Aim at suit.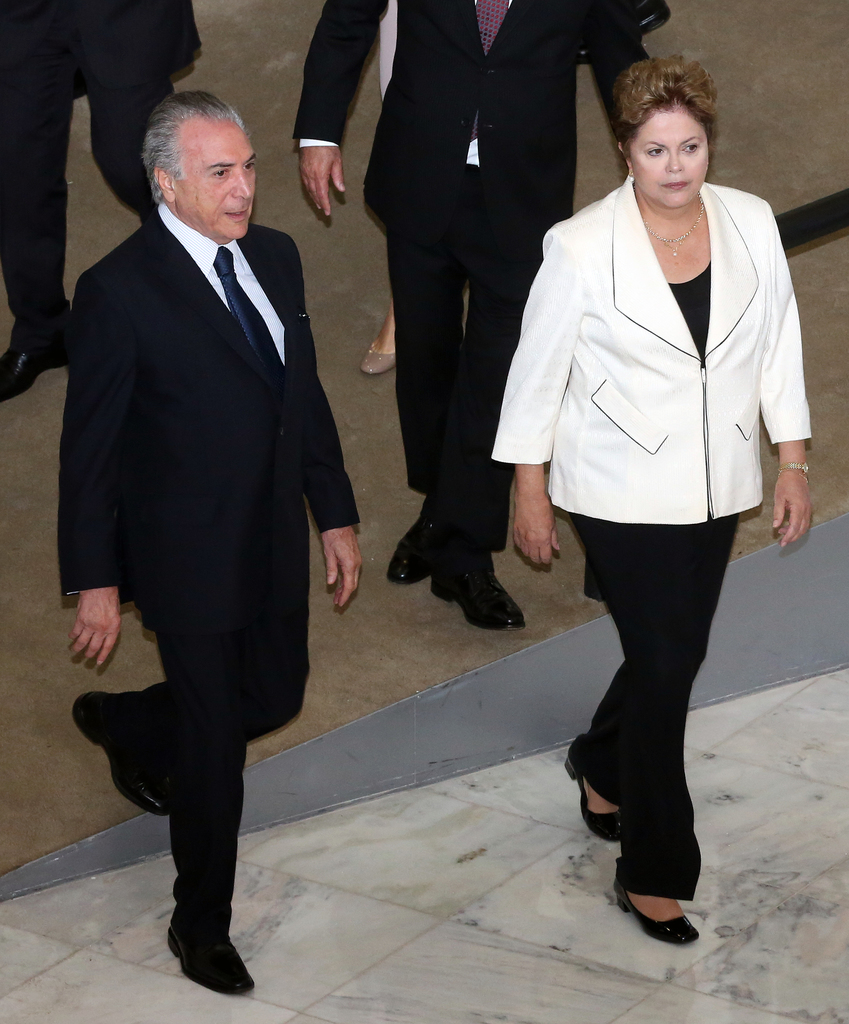
Aimed at (291,0,656,550).
